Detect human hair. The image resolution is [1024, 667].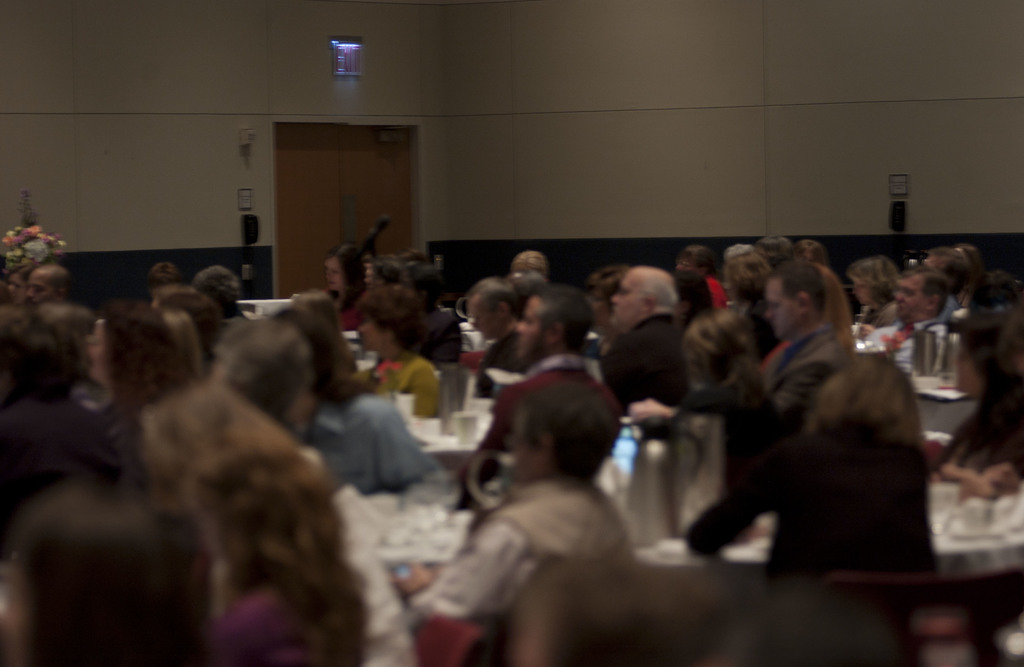
<box>586,265,627,311</box>.
